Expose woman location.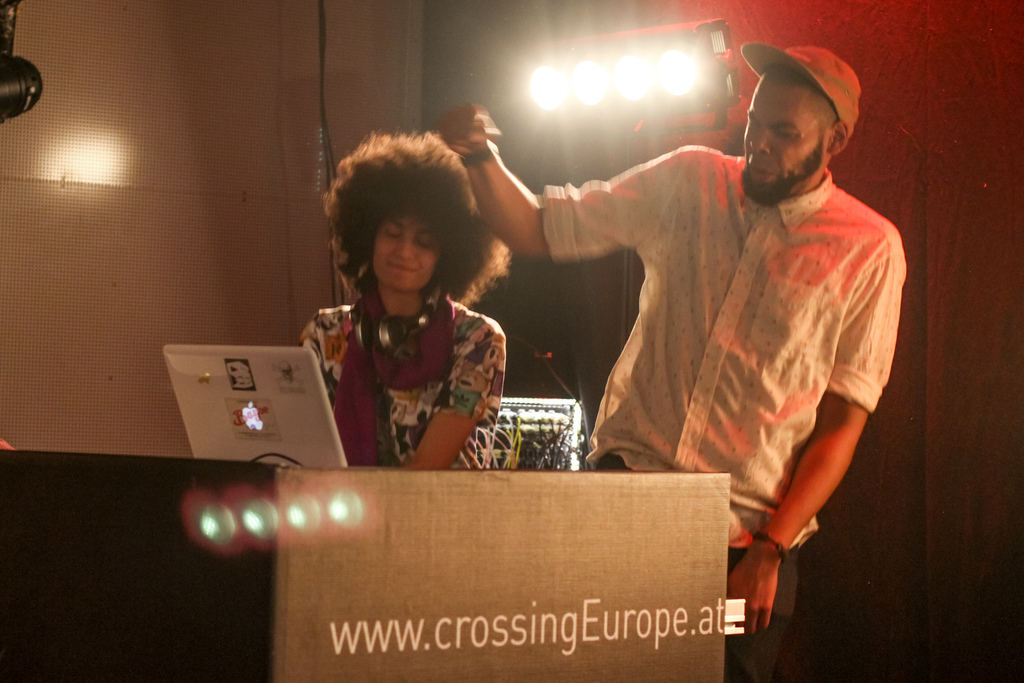
Exposed at x1=283 y1=131 x2=545 y2=470.
